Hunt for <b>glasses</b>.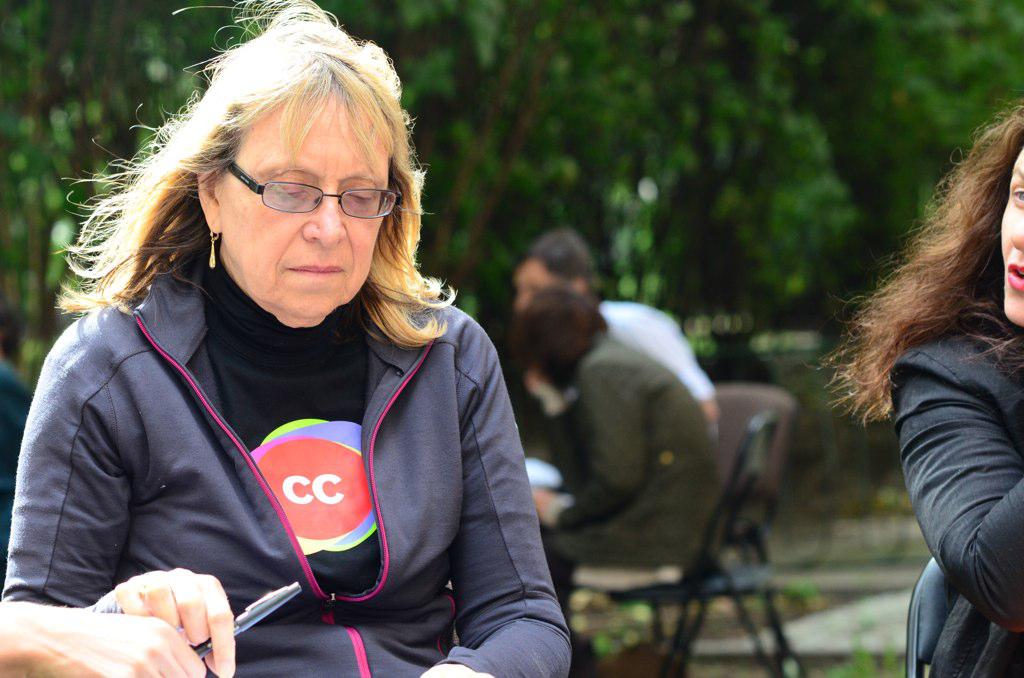
Hunted down at box=[207, 157, 396, 227].
